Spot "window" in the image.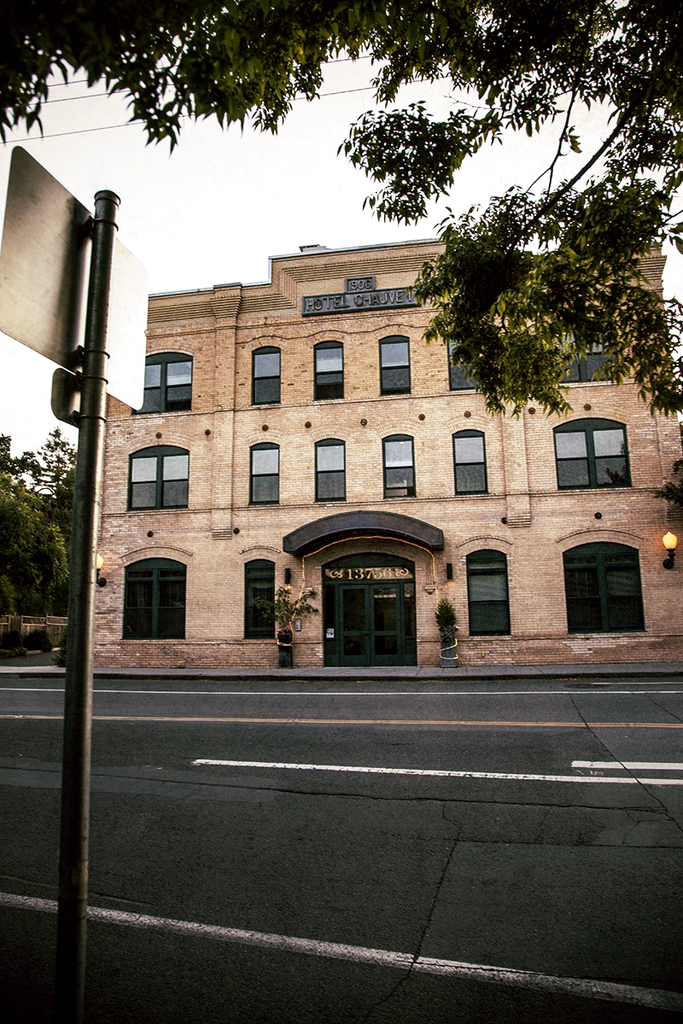
"window" found at bbox=[447, 335, 480, 392].
